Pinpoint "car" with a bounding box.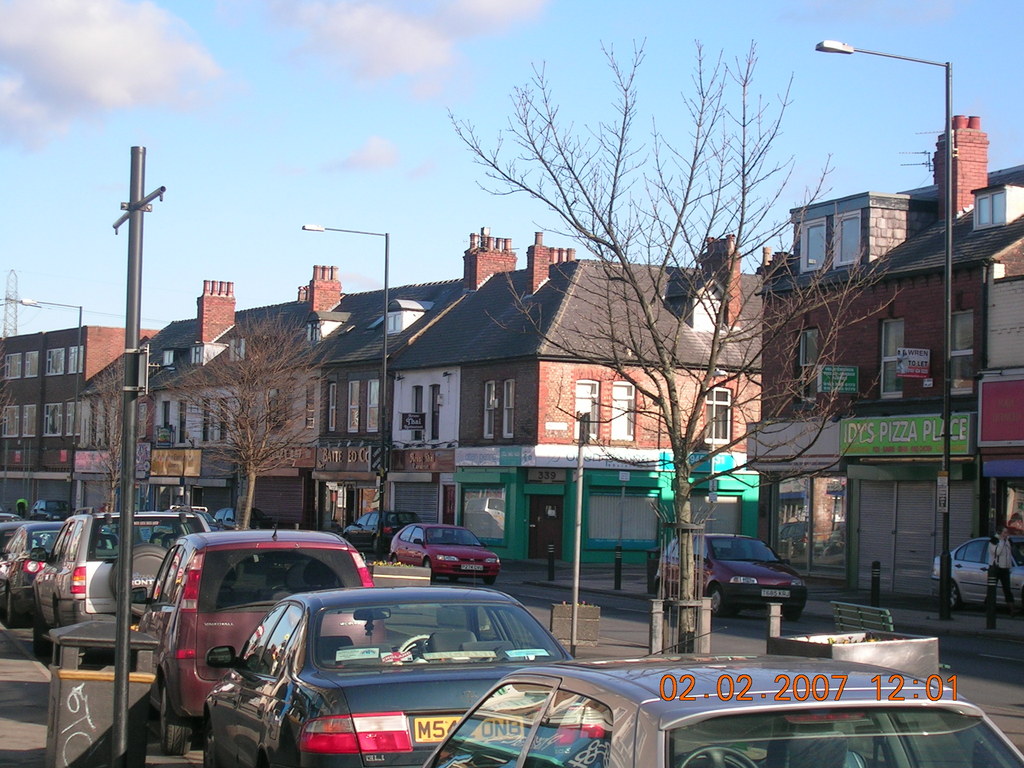
pyautogui.locateOnScreen(932, 536, 1023, 605).
